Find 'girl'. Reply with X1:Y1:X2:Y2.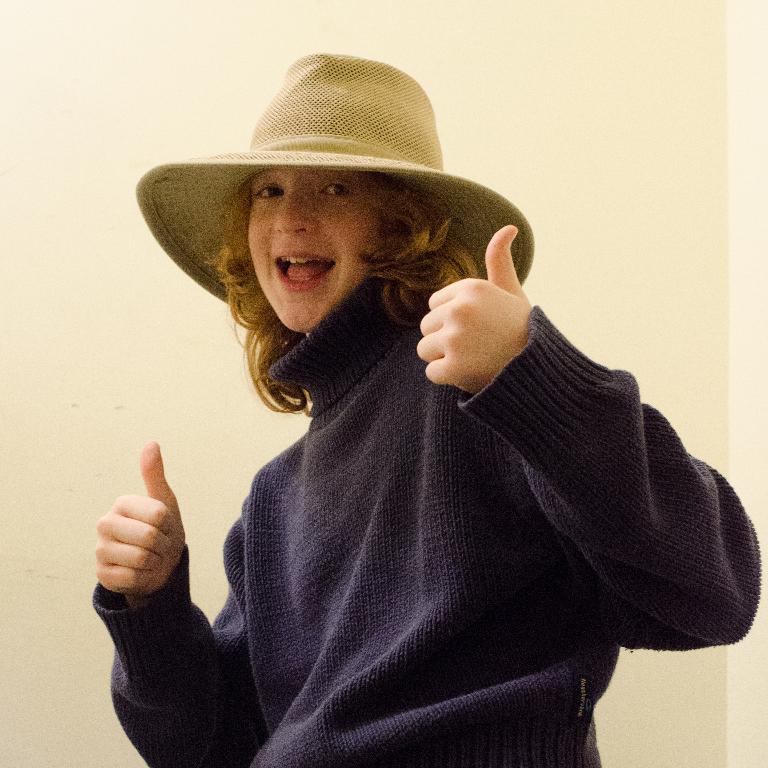
87:49:764:767.
